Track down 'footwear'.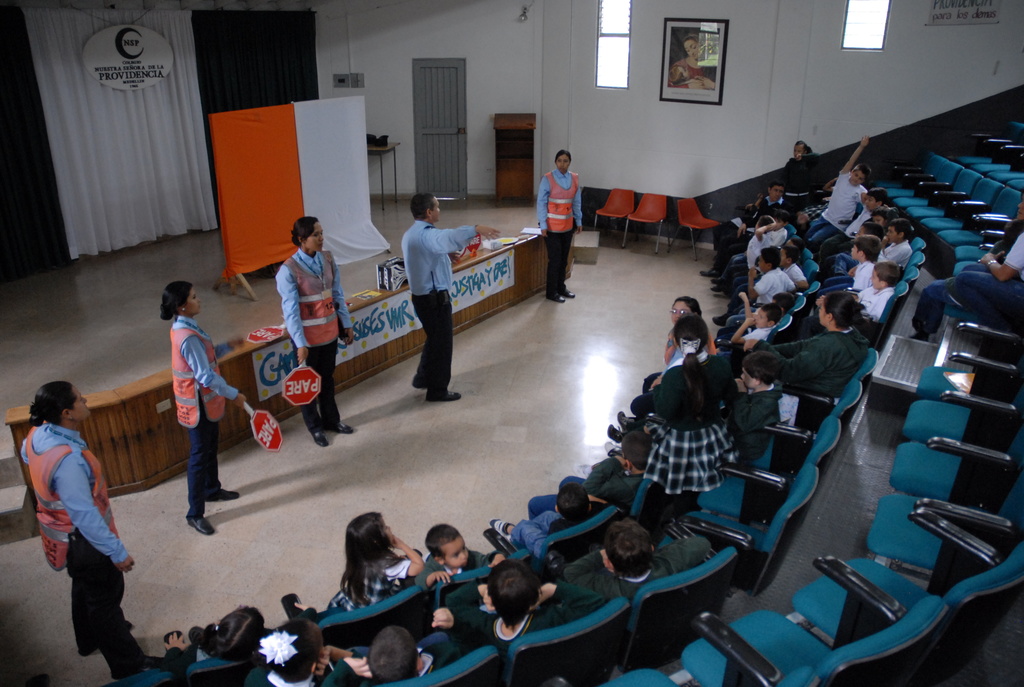
Tracked to bbox=(547, 290, 562, 301).
